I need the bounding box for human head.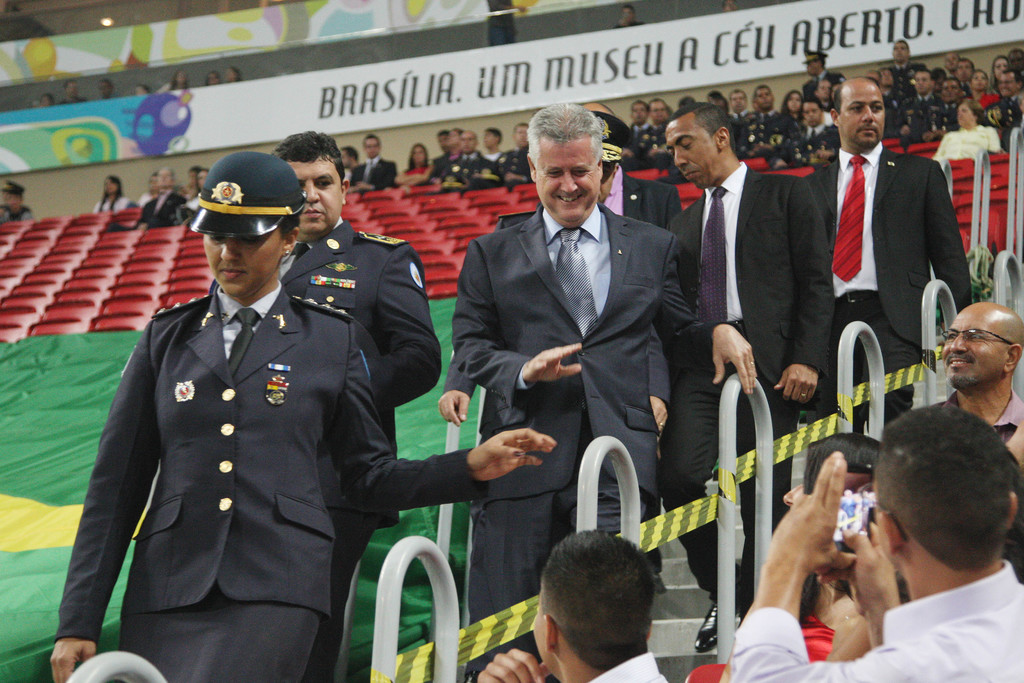
Here it is: left=754, top=84, right=776, bottom=110.
